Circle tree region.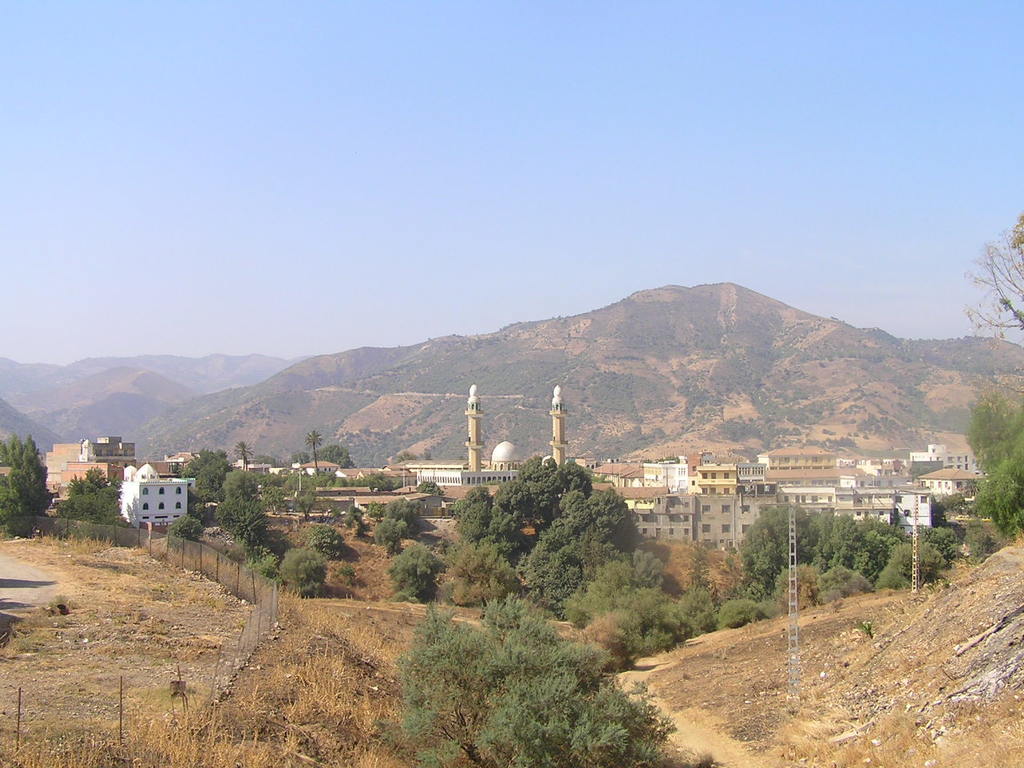
Region: {"x1": 378, "y1": 544, "x2": 446, "y2": 600}.
